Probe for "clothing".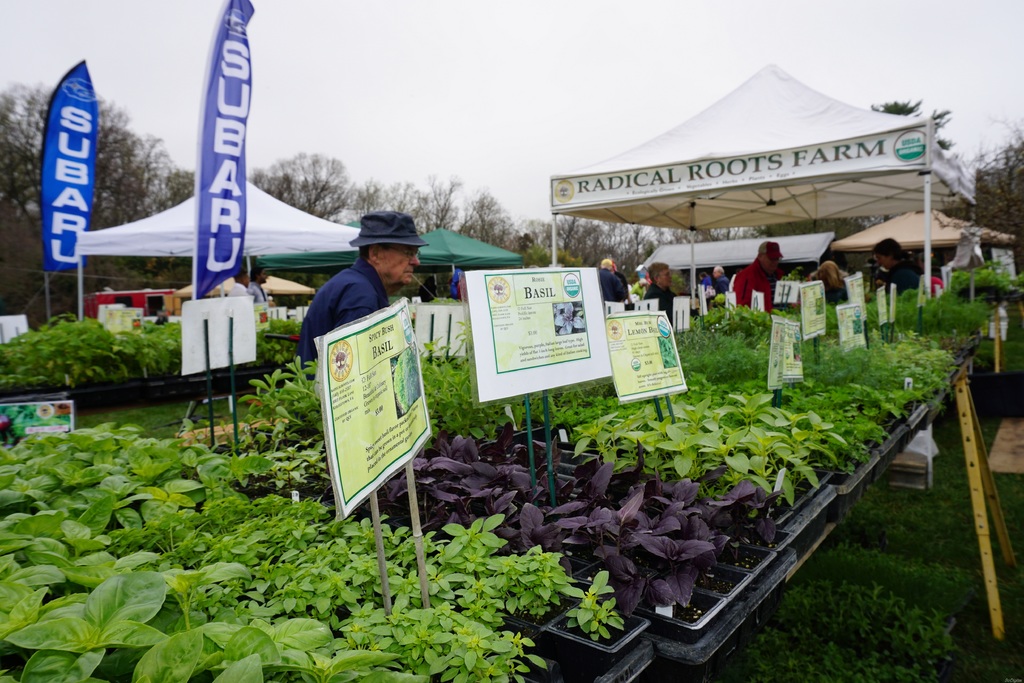
Probe result: x1=294, y1=258, x2=388, y2=381.
